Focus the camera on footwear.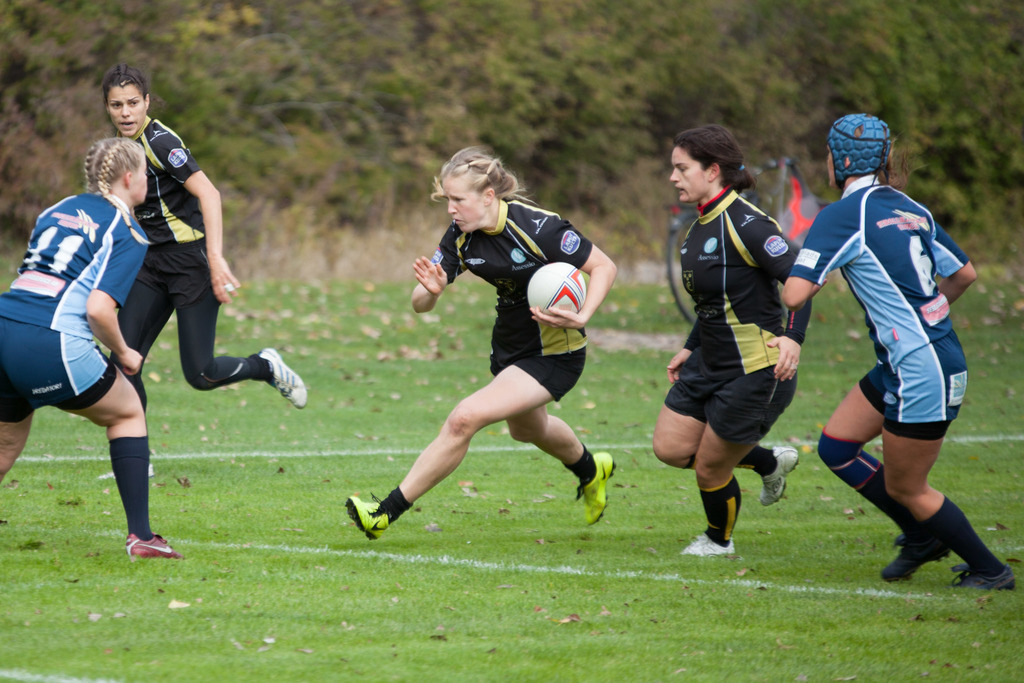
Focus region: {"left": 262, "top": 345, "right": 305, "bottom": 409}.
